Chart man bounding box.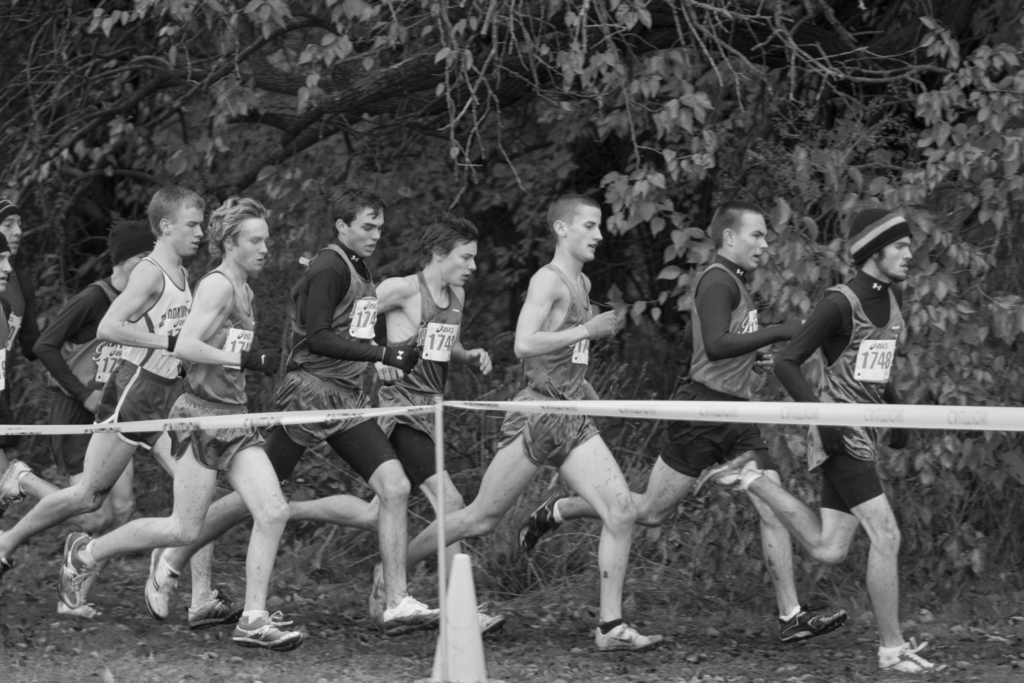
Charted: select_region(727, 210, 930, 661).
